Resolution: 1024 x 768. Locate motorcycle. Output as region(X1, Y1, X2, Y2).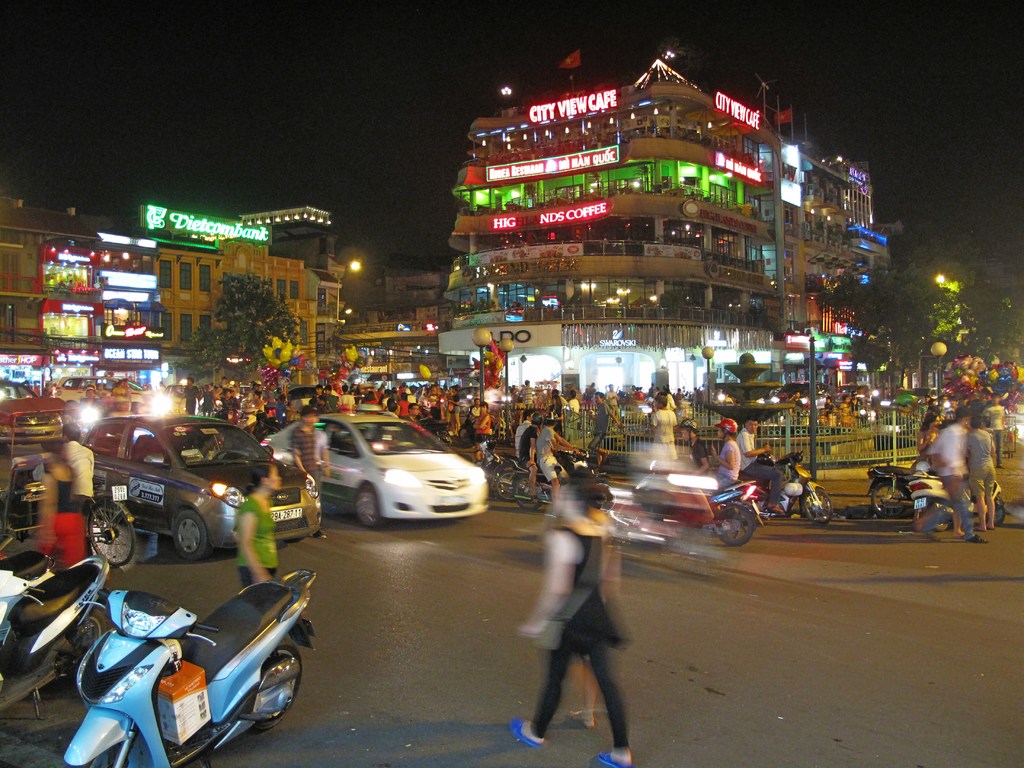
region(903, 455, 1004, 534).
